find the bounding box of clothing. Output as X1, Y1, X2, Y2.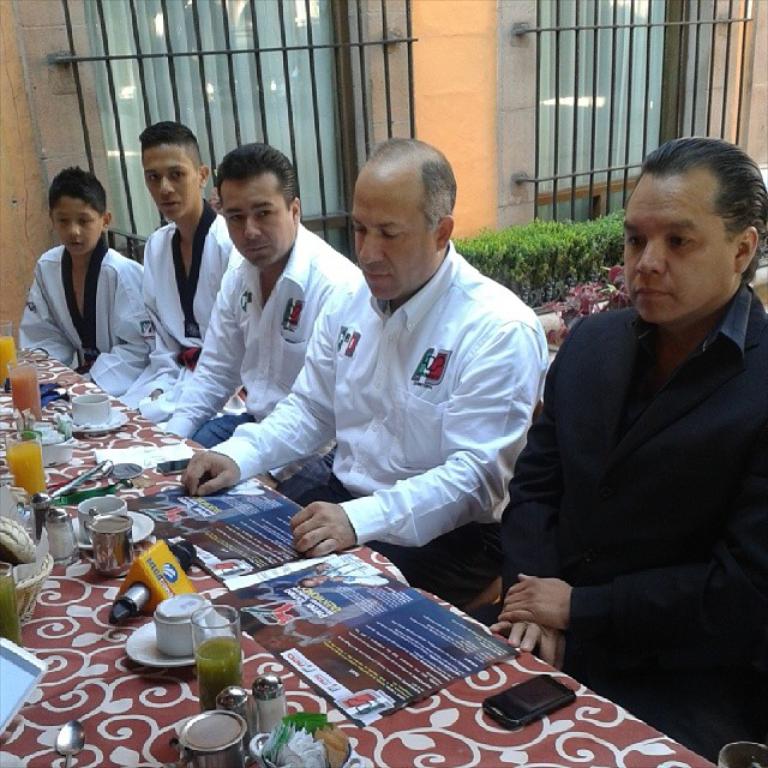
210, 238, 545, 608.
